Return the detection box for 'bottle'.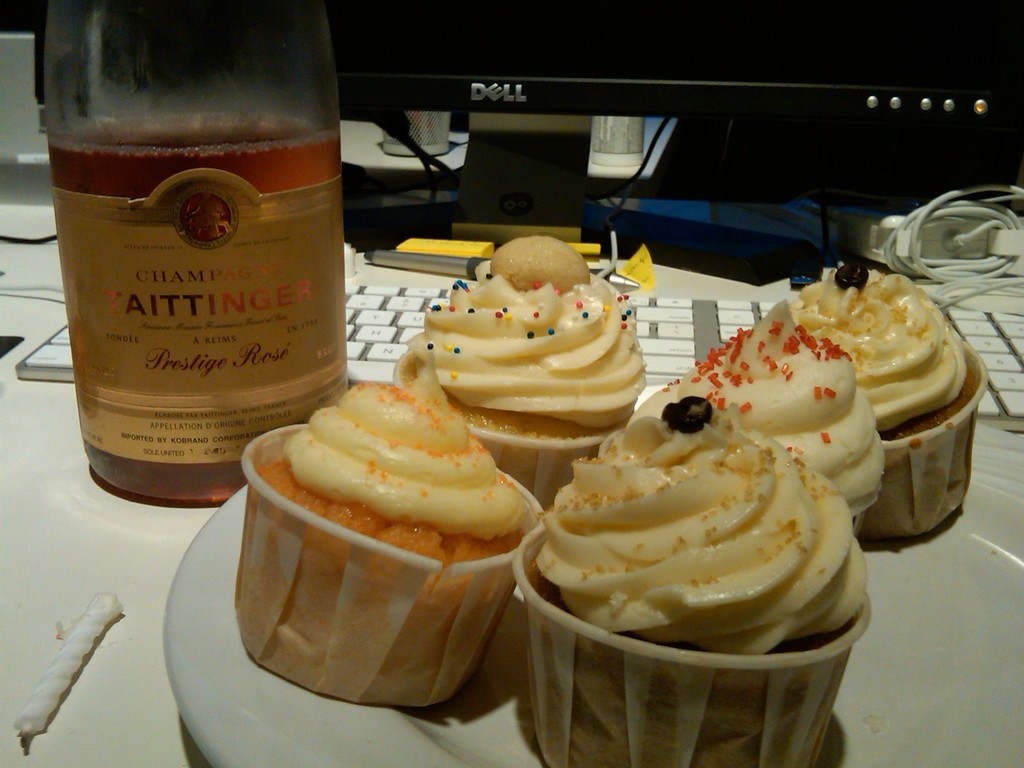
BBox(31, 0, 352, 510).
